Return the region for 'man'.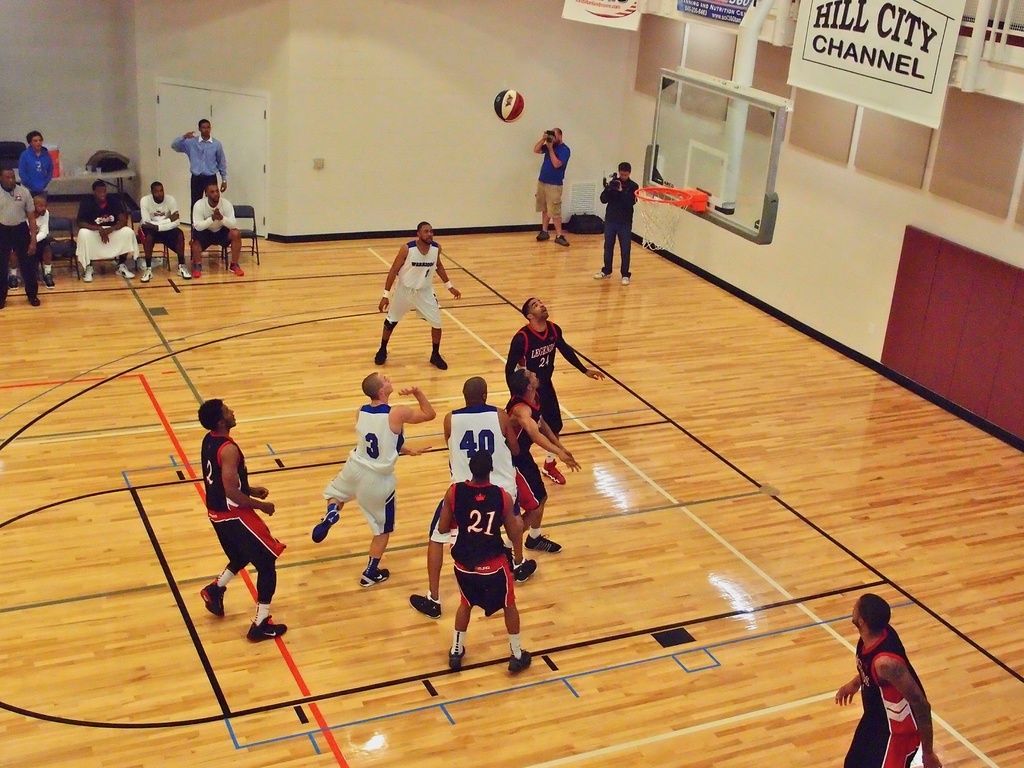
439 450 533 667.
